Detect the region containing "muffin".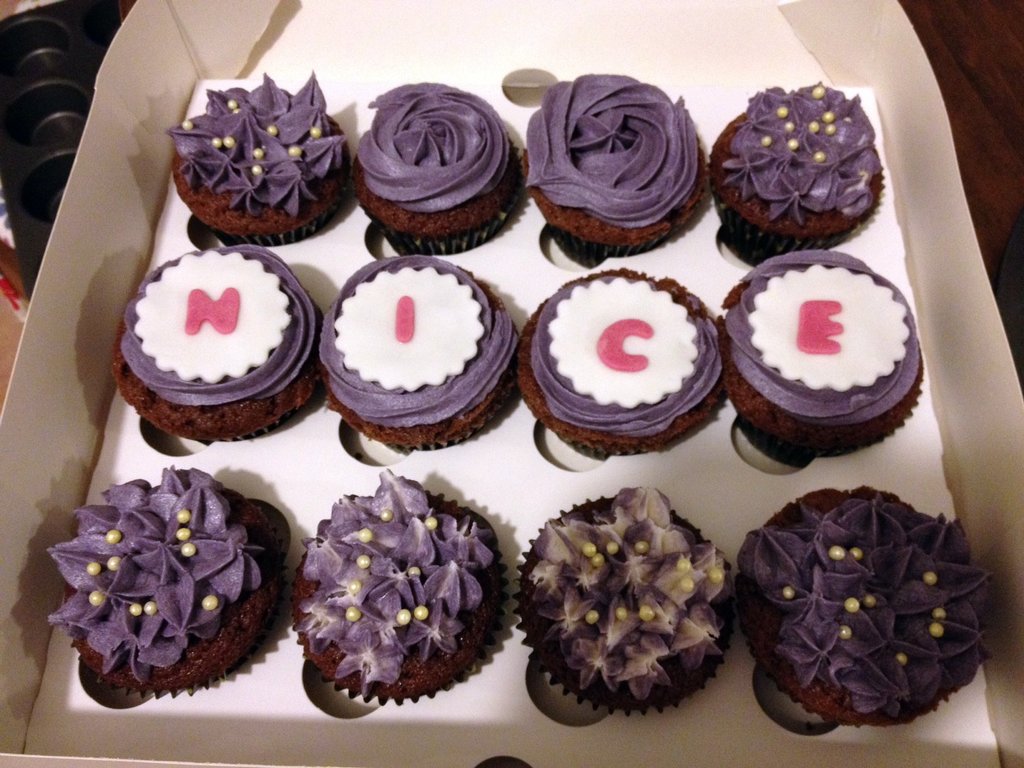
{"left": 715, "top": 247, "right": 924, "bottom": 459}.
